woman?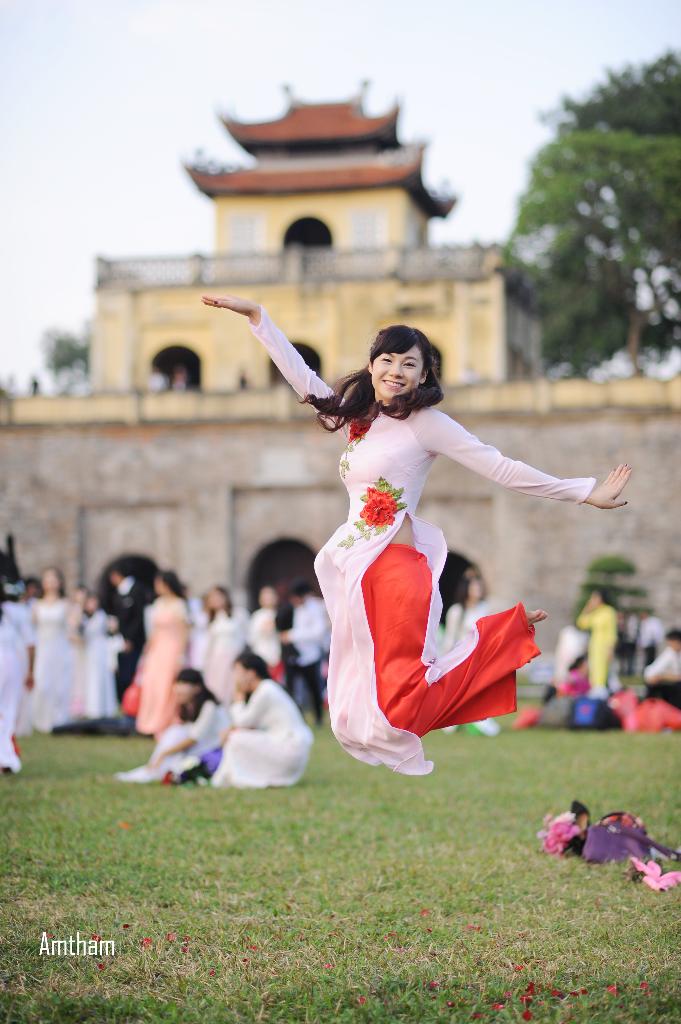
<box>245,588,282,683</box>
